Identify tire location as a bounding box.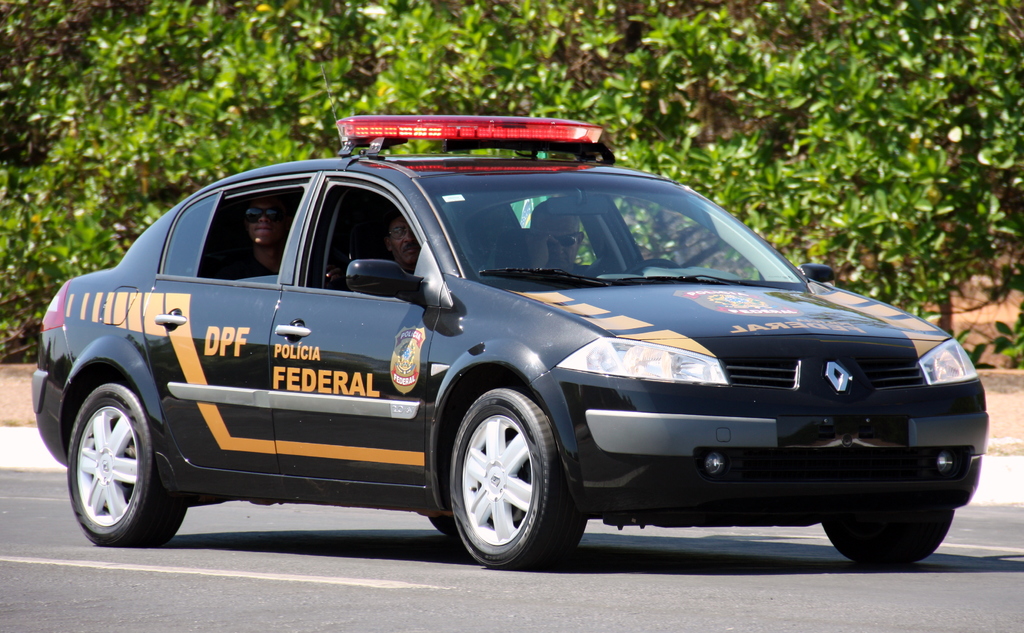
429 514 458 538.
